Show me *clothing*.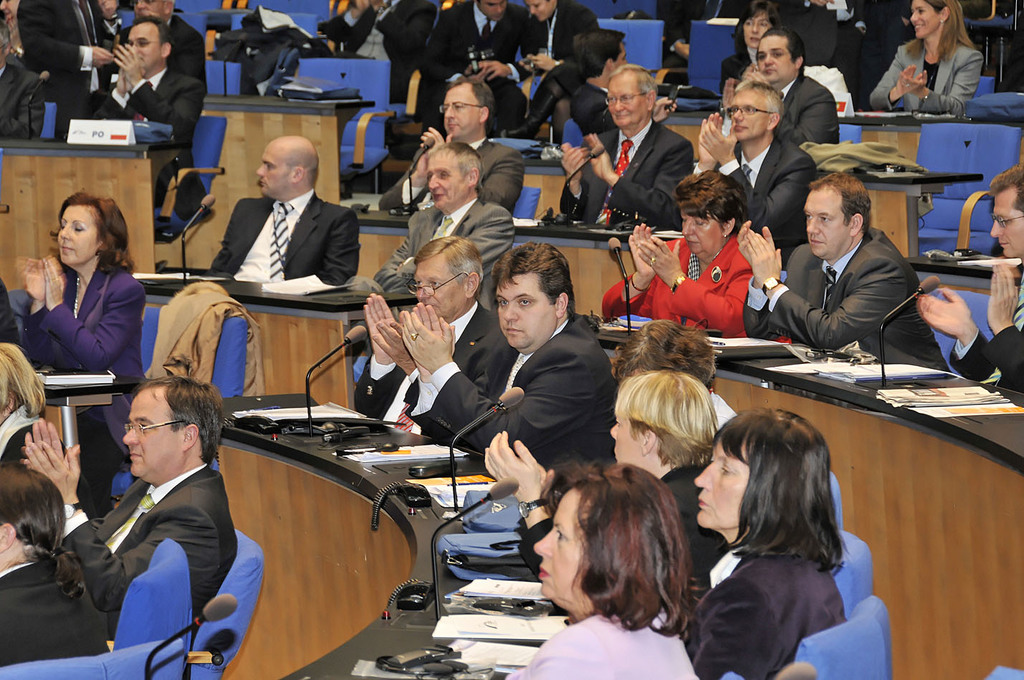
*clothing* is here: l=0, t=406, r=77, b=462.
